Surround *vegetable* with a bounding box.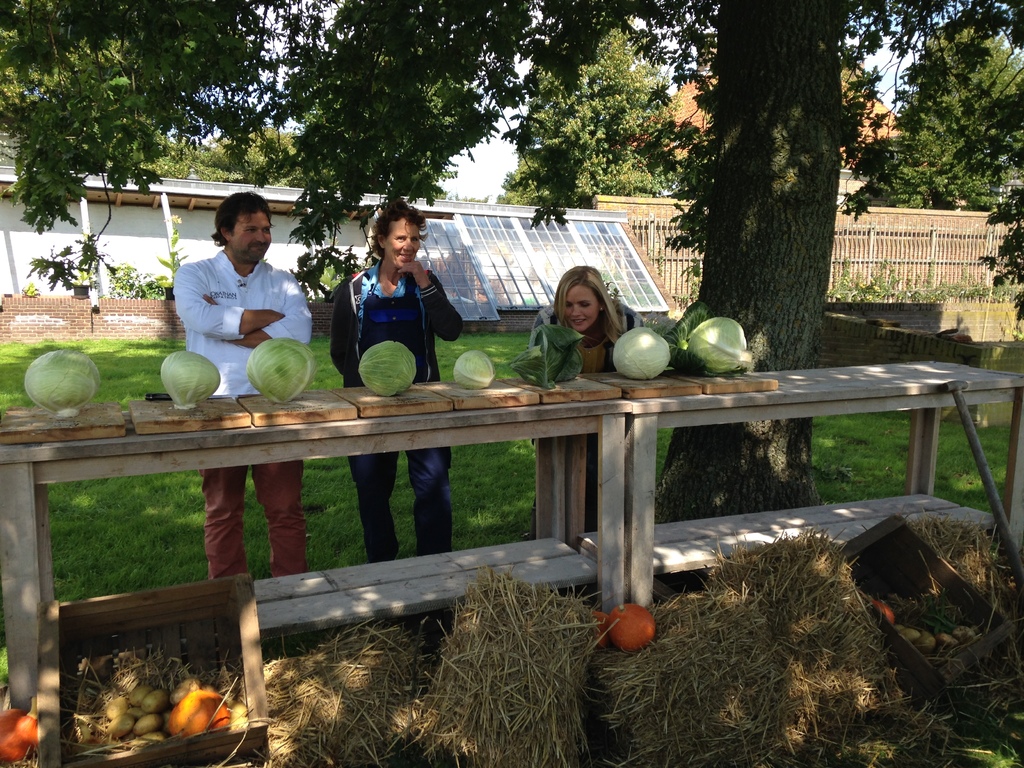
rect(609, 602, 659, 652).
